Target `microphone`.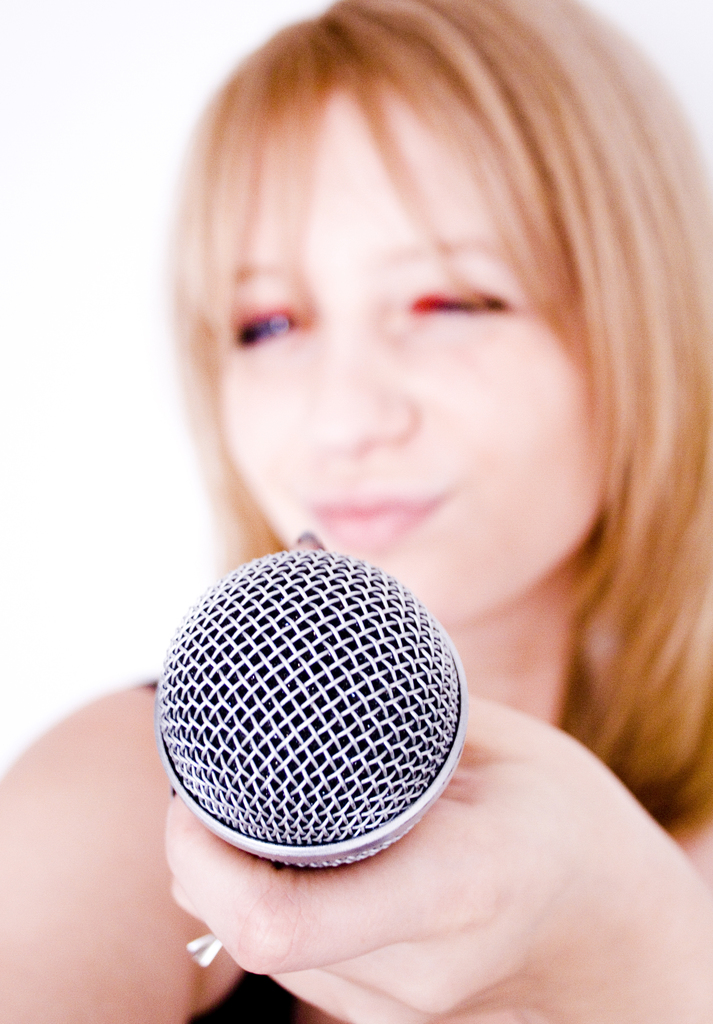
Target region: select_region(132, 547, 484, 878).
